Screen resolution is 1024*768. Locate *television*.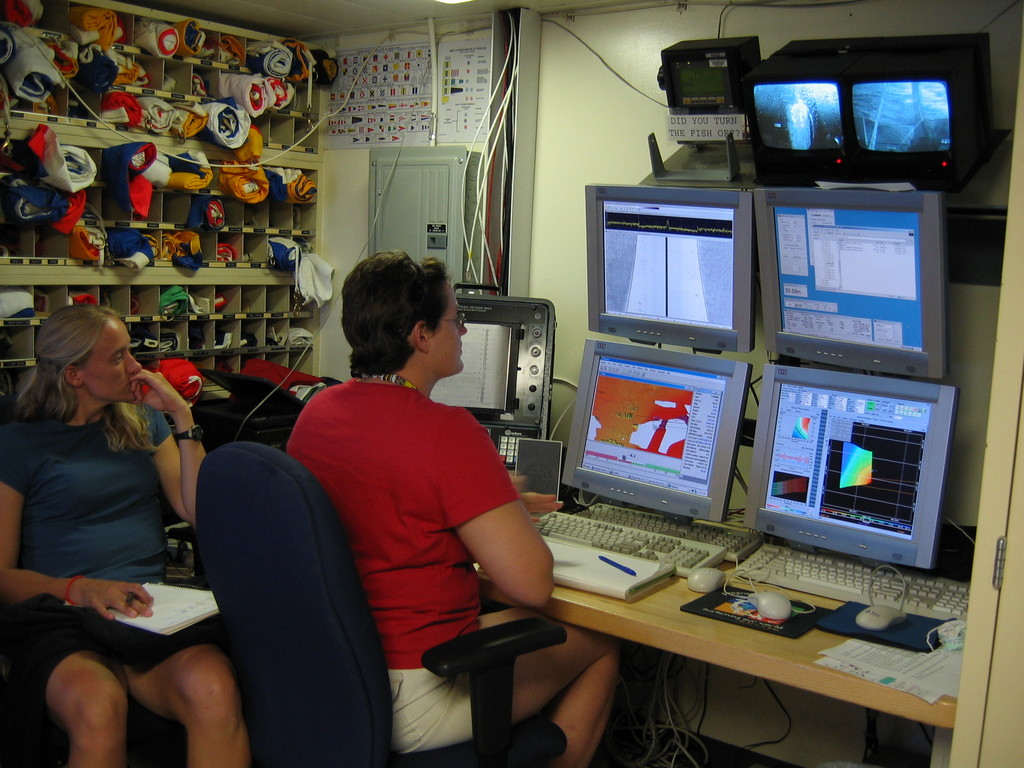
756, 186, 945, 375.
